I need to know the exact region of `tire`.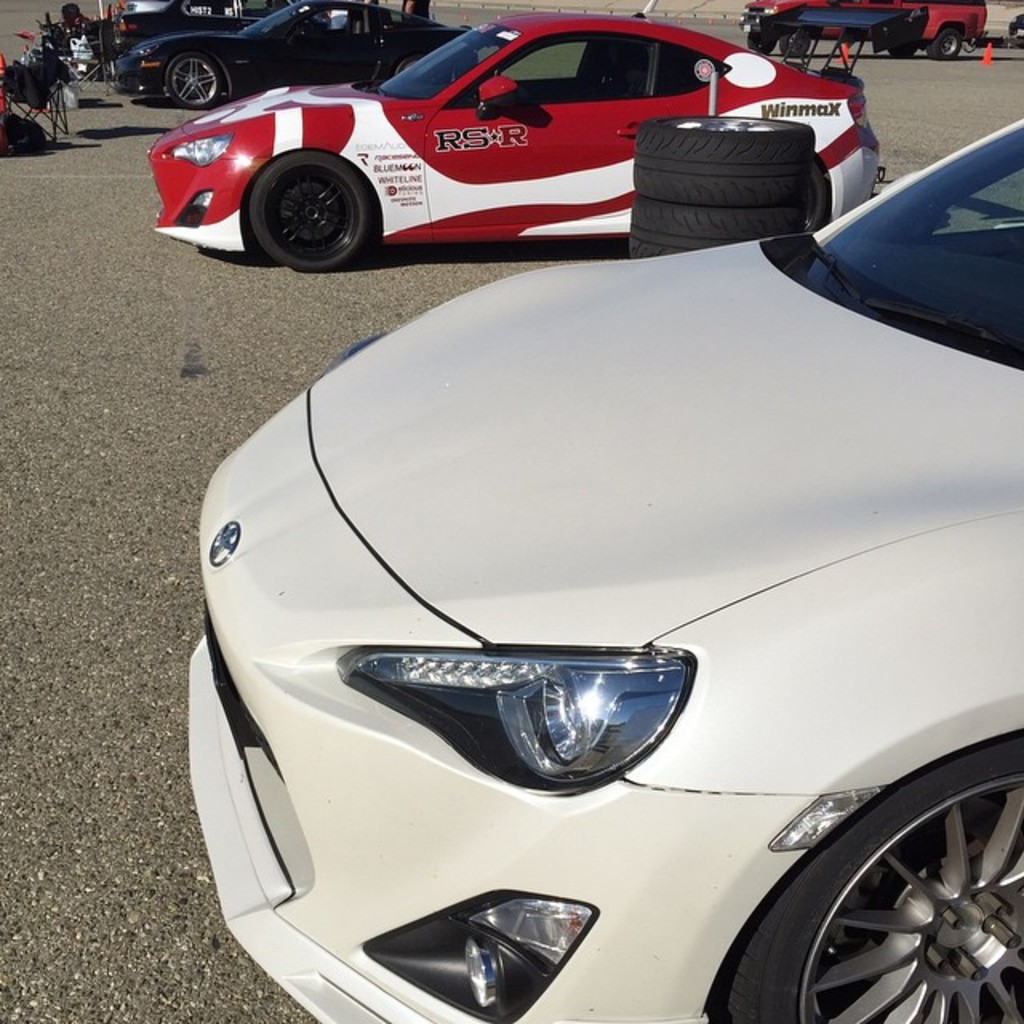
Region: pyautogui.locateOnScreen(630, 109, 816, 206).
